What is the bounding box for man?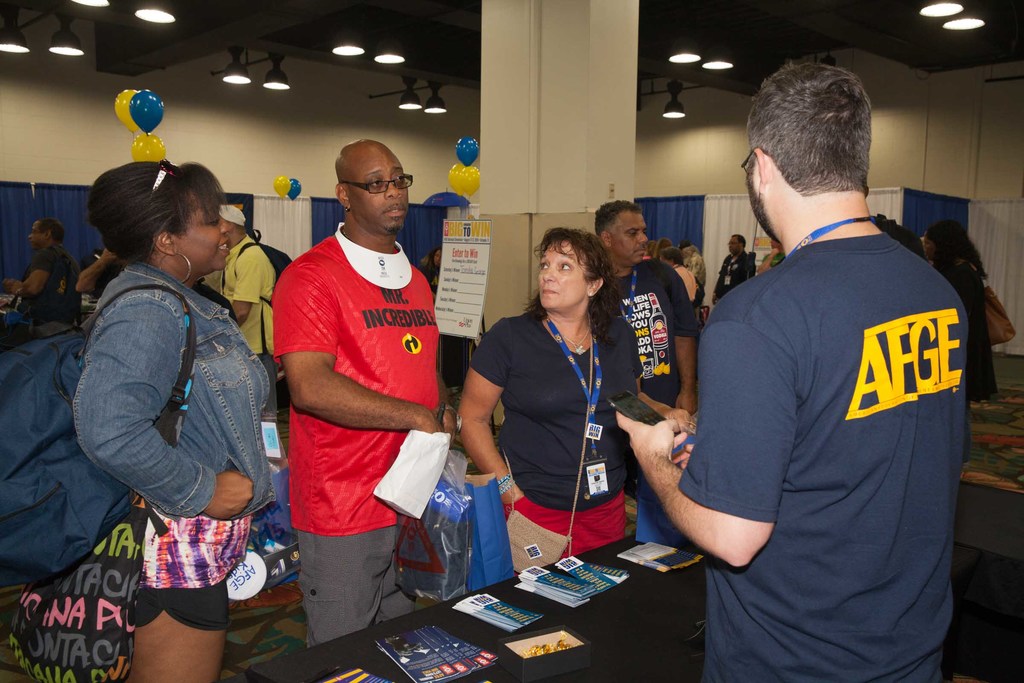
detection(593, 201, 700, 492).
